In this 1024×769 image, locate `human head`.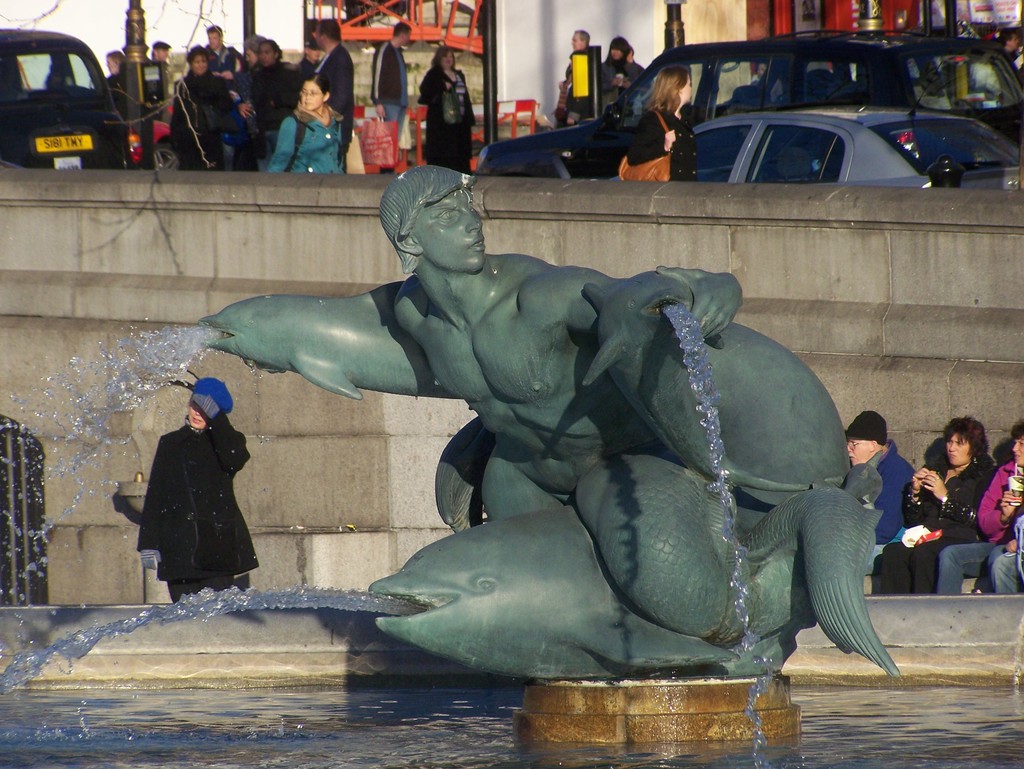
Bounding box: crop(314, 19, 342, 47).
